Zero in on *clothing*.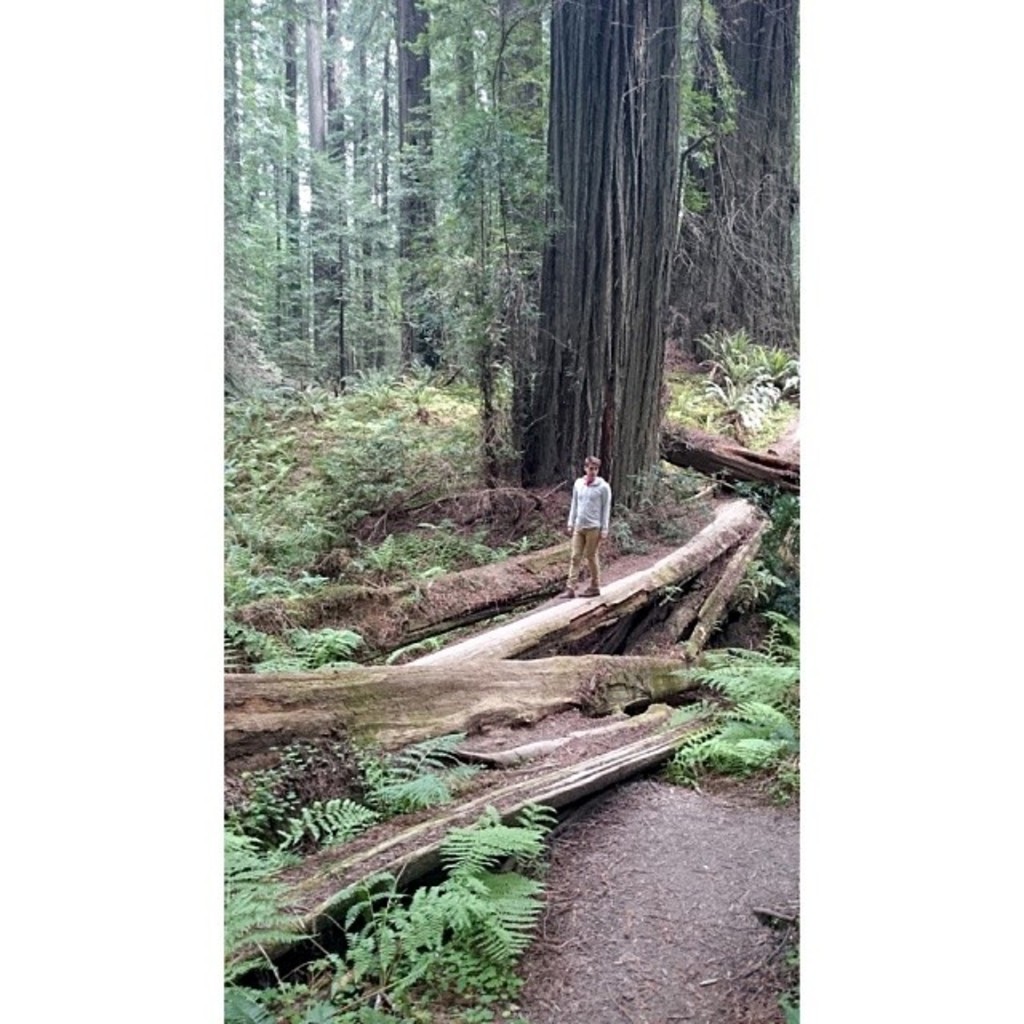
Zeroed in: [x1=557, y1=448, x2=627, y2=582].
